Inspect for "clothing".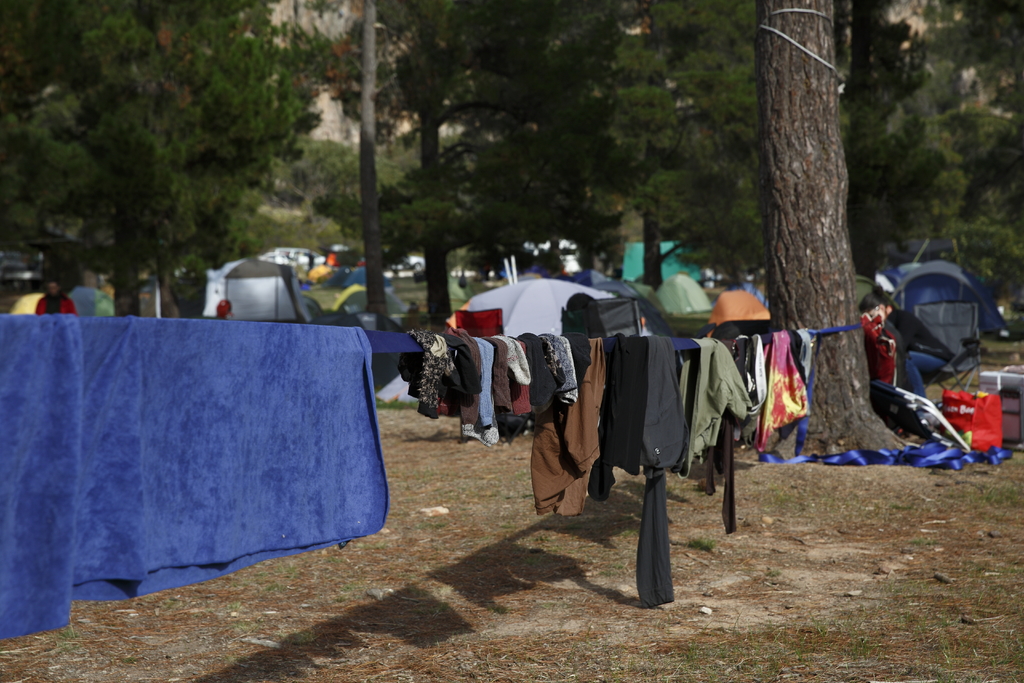
Inspection: 870/311/925/454.
